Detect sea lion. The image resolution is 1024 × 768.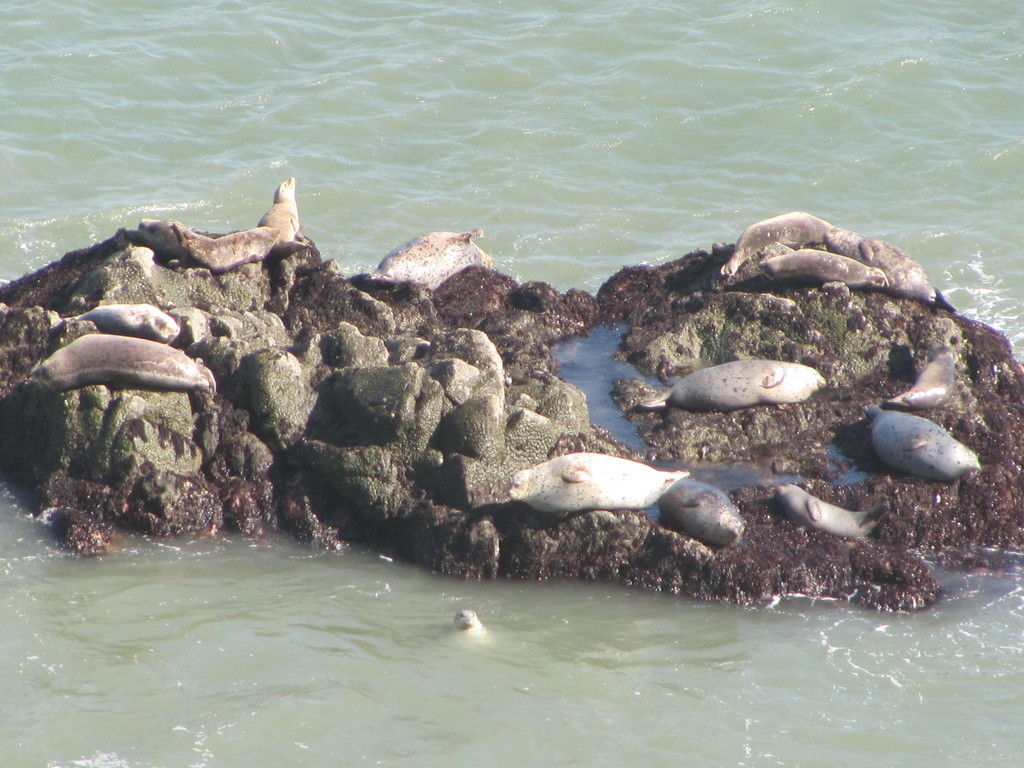
761, 249, 889, 286.
